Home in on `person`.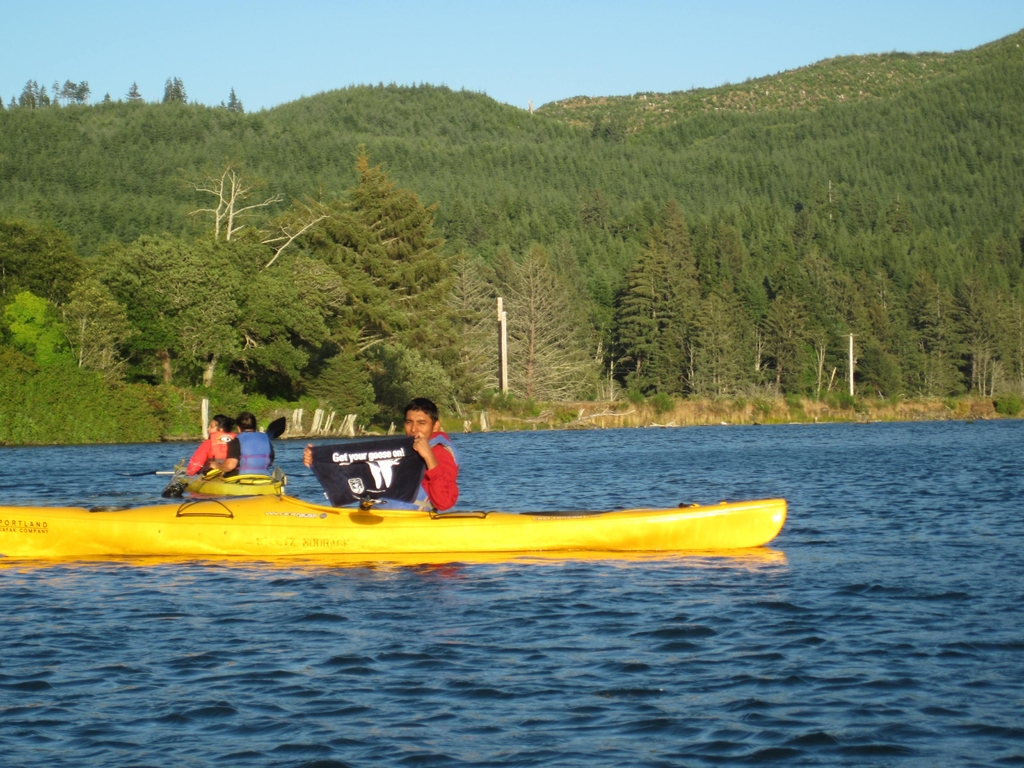
Homed in at 303:395:456:511.
